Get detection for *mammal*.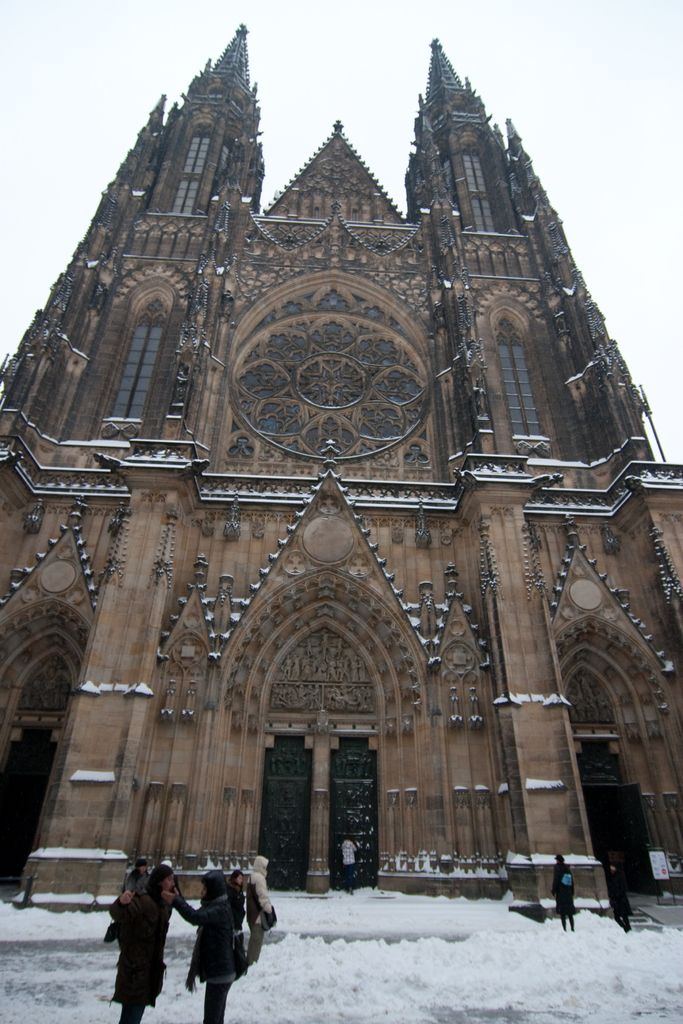
Detection: [left=547, top=851, right=572, bottom=934].
